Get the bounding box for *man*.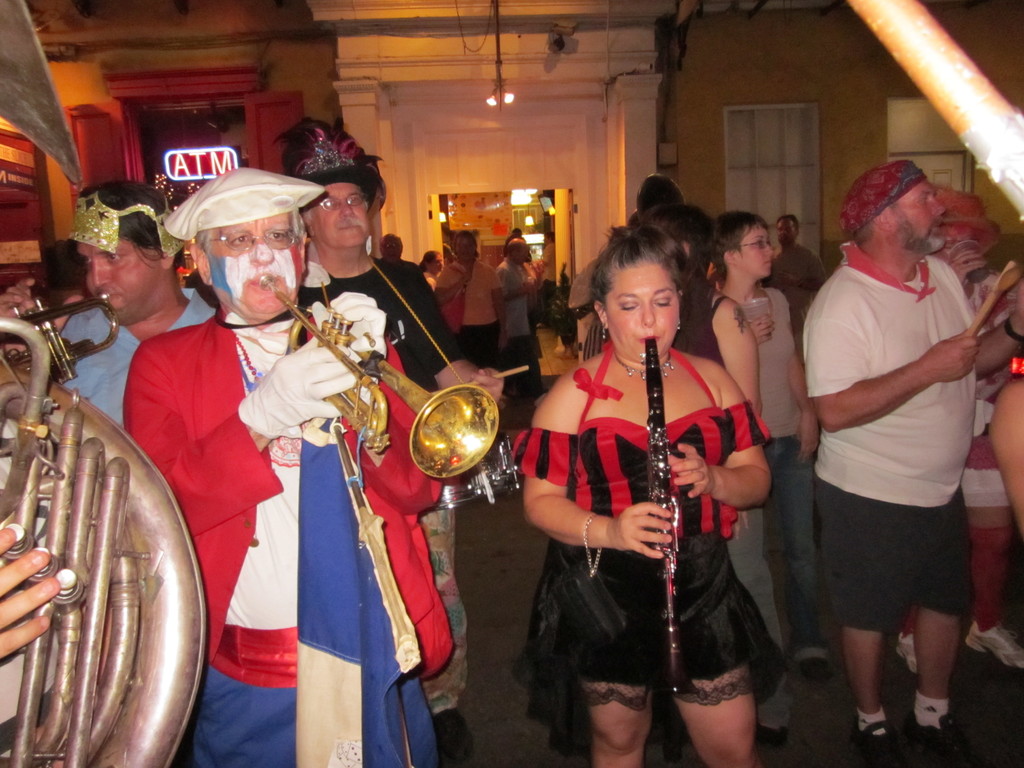
Rect(764, 213, 824, 332).
